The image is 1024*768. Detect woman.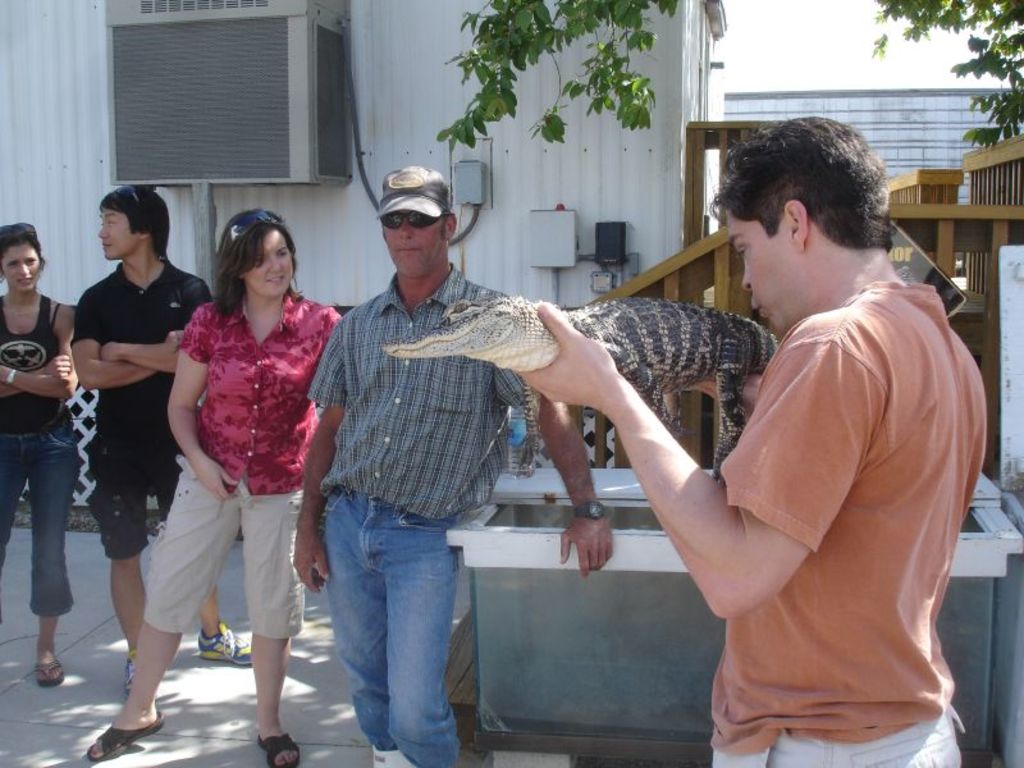
Detection: (0,227,76,691).
